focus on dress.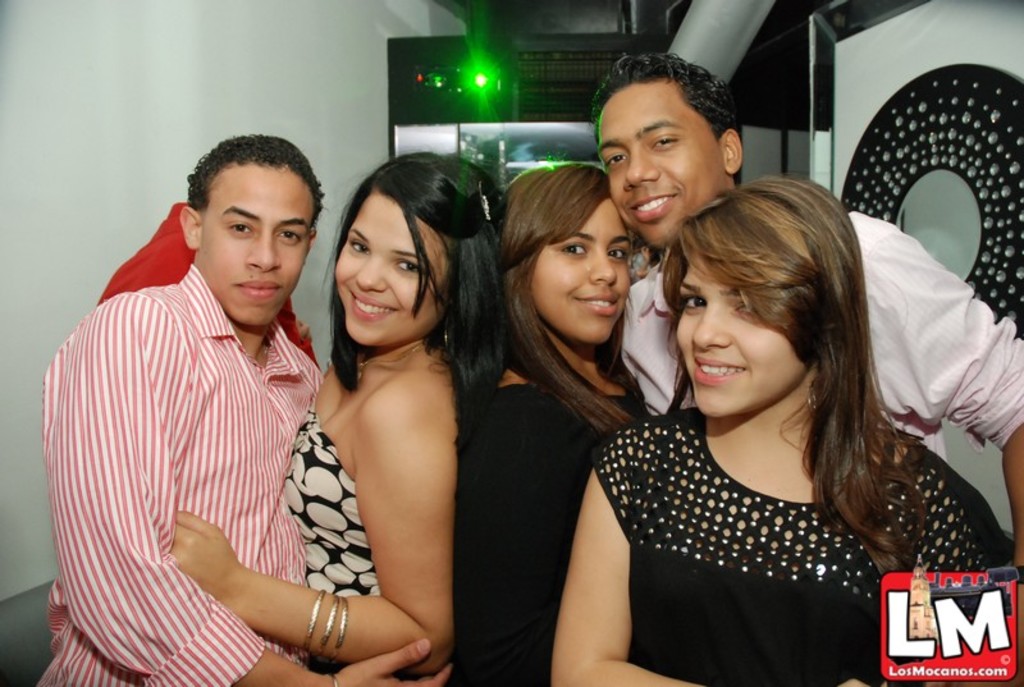
Focused at (462,386,637,686).
